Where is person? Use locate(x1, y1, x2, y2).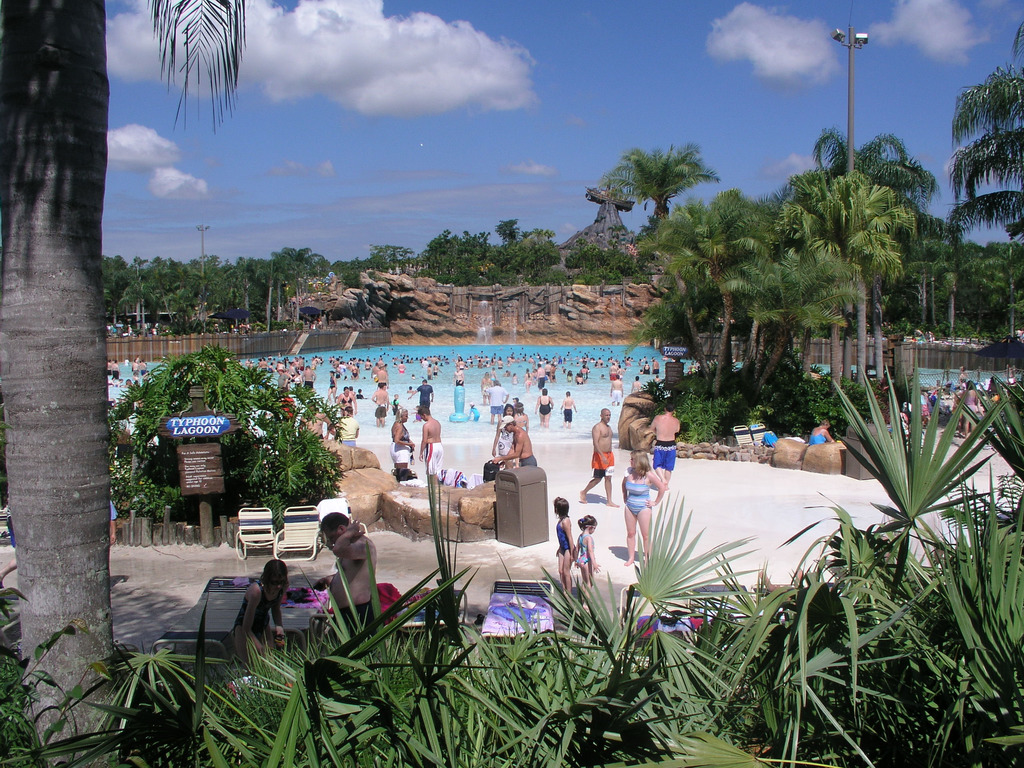
locate(553, 494, 575, 595).
